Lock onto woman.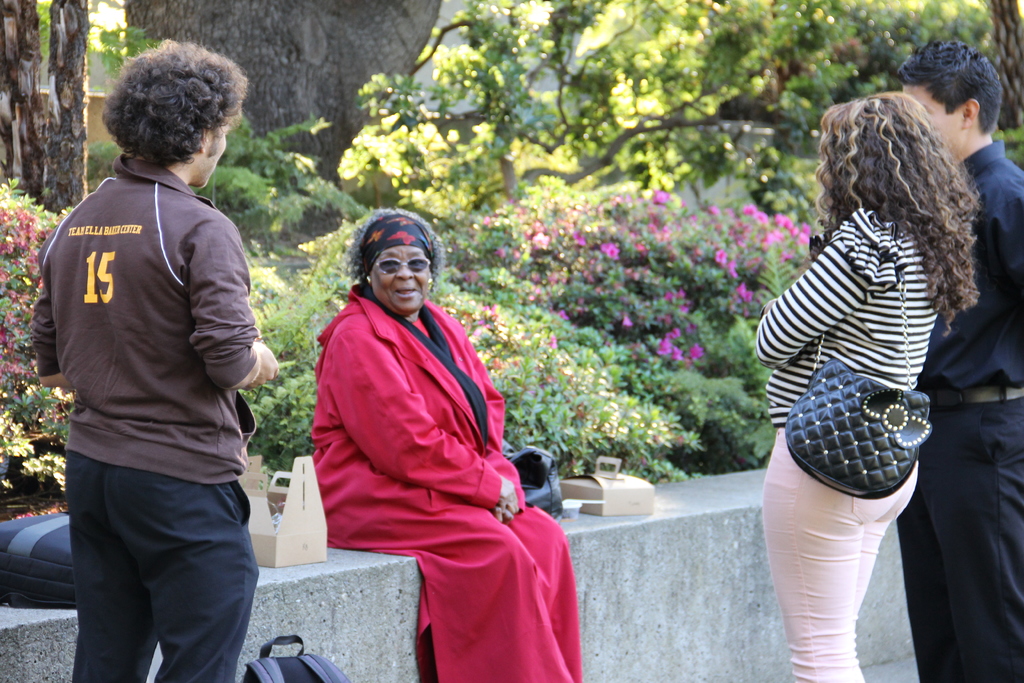
Locked: select_region(294, 187, 562, 669).
